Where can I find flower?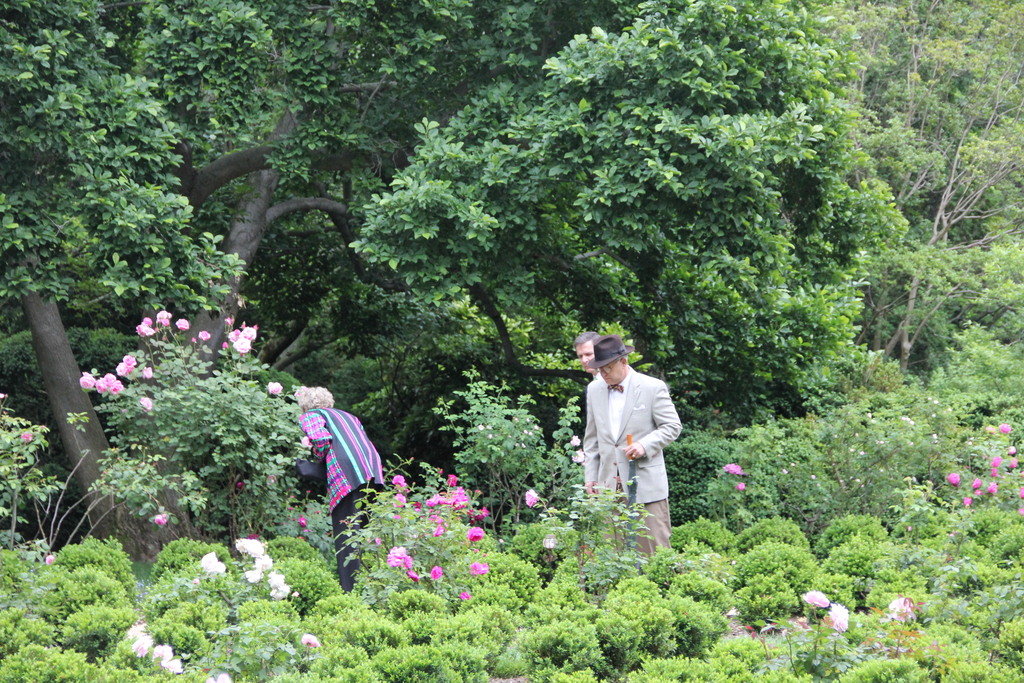
You can find it at [102,369,116,385].
